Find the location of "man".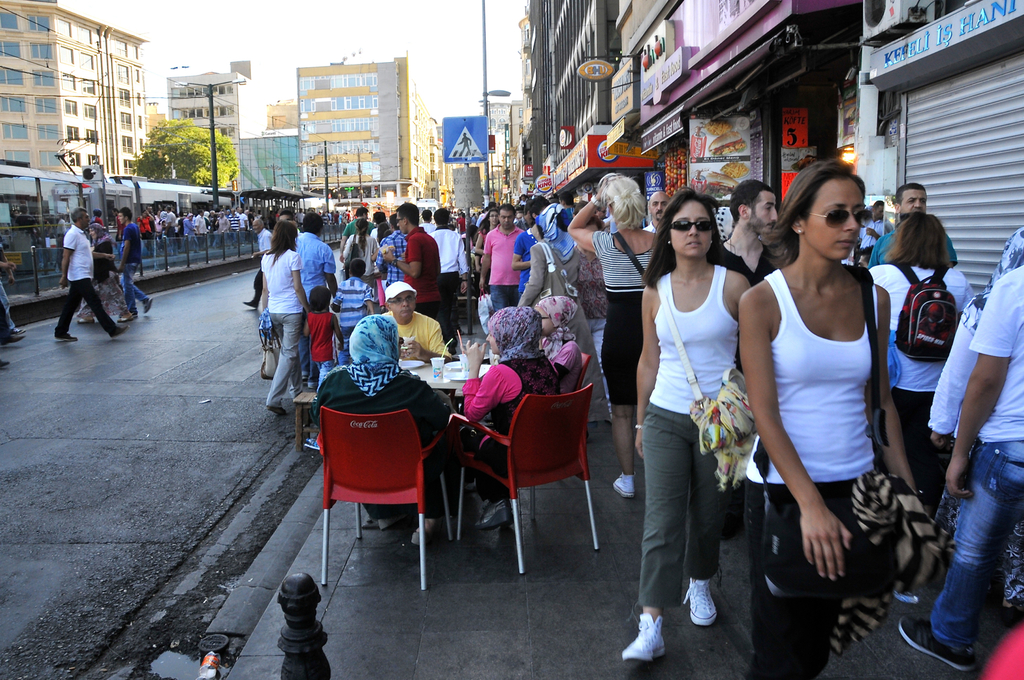
Location: [900,264,1023,670].
